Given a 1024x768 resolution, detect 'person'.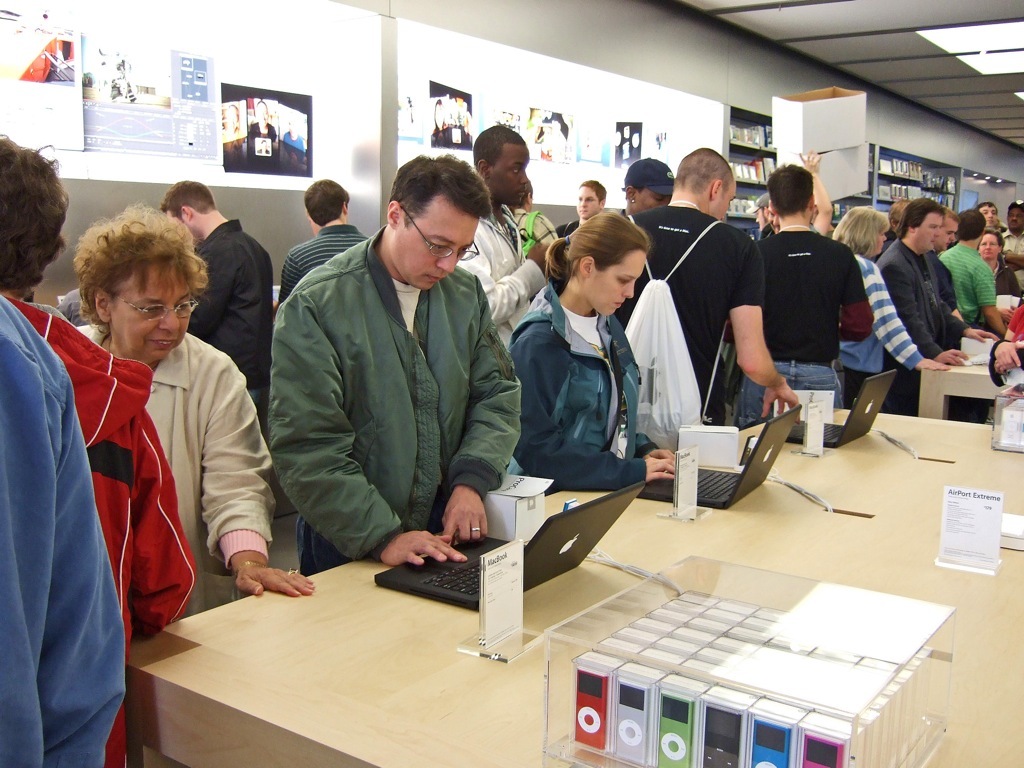
[left=736, top=165, right=876, bottom=428].
